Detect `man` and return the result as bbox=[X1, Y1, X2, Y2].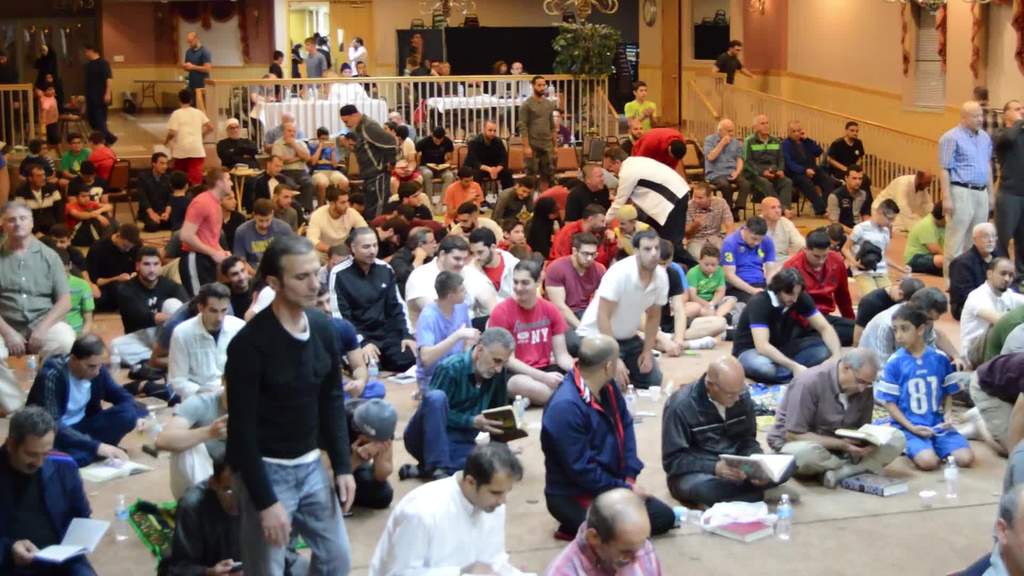
bbox=[221, 257, 262, 312].
